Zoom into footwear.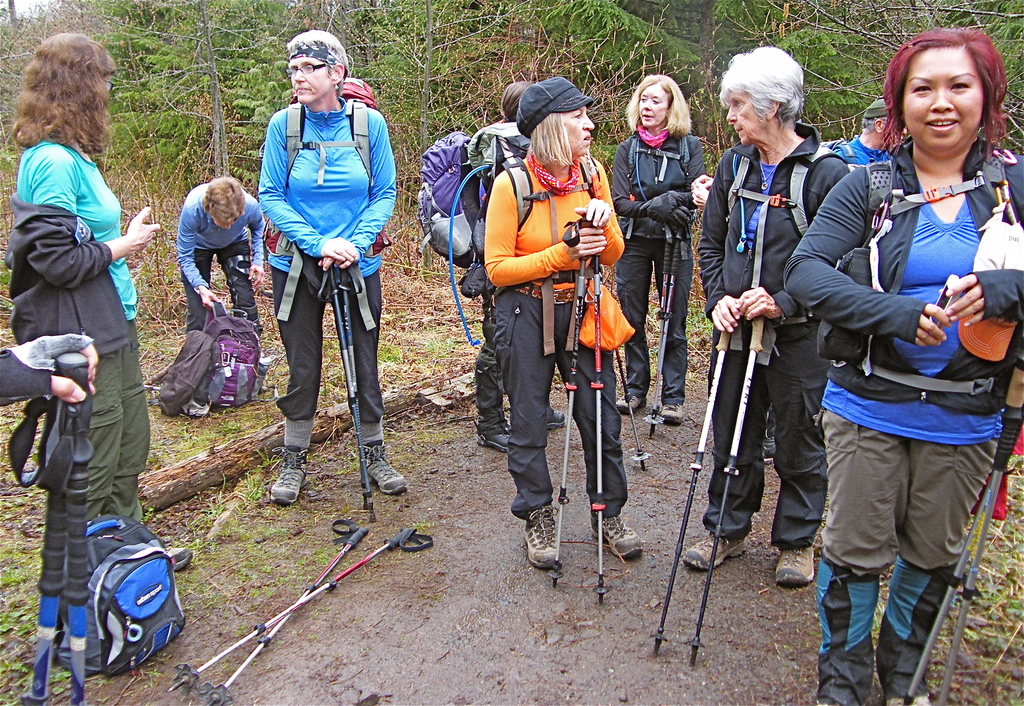
Zoom target: bbox=(885, 688, 931, 705).
